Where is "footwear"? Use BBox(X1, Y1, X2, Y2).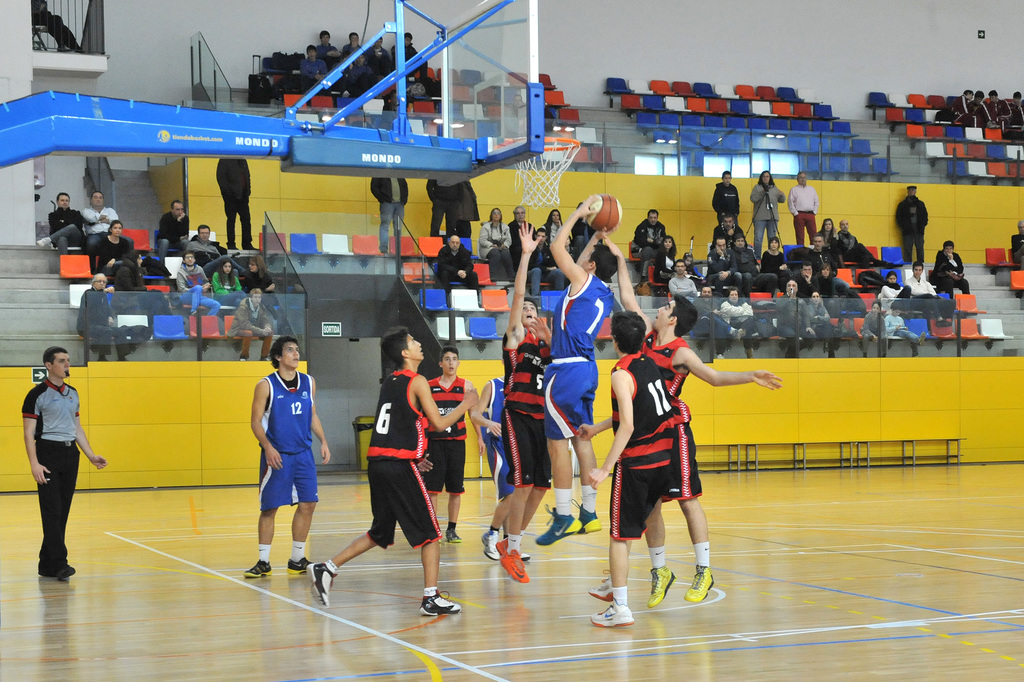
BBox(447, 527, 459, 544).
